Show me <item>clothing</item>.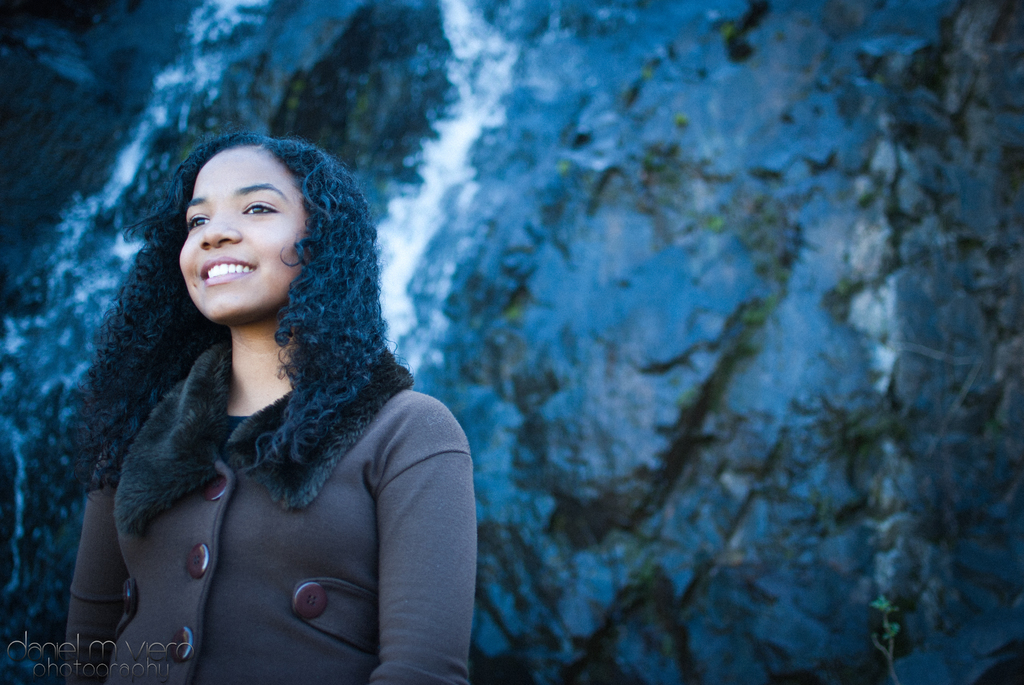
<item>clothing</item> is here: (52, 342, 479, 684).
